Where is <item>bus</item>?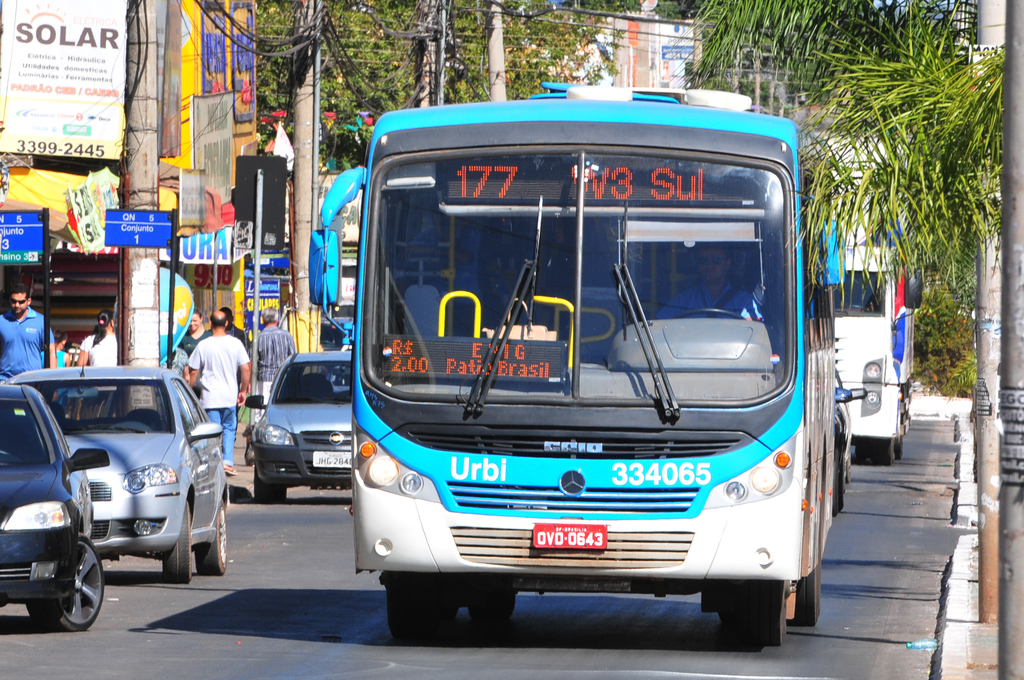
{"x1": 311, "y1": 88, "x2": 855, "y2": 649}.
